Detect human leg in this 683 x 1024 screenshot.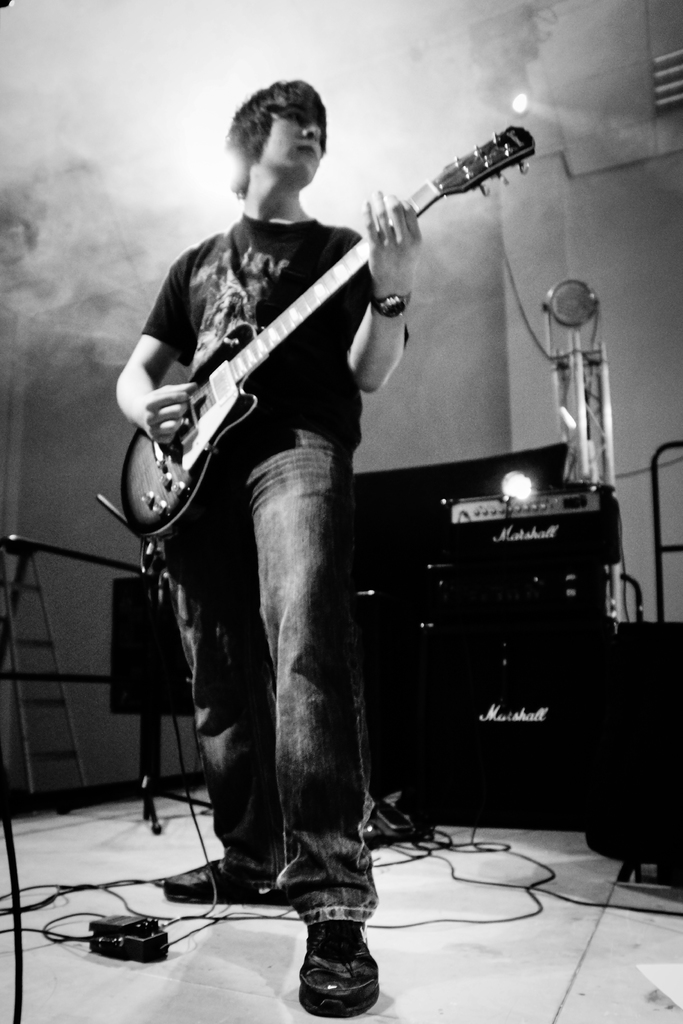
Detection: 171, 489, 288, 900.
